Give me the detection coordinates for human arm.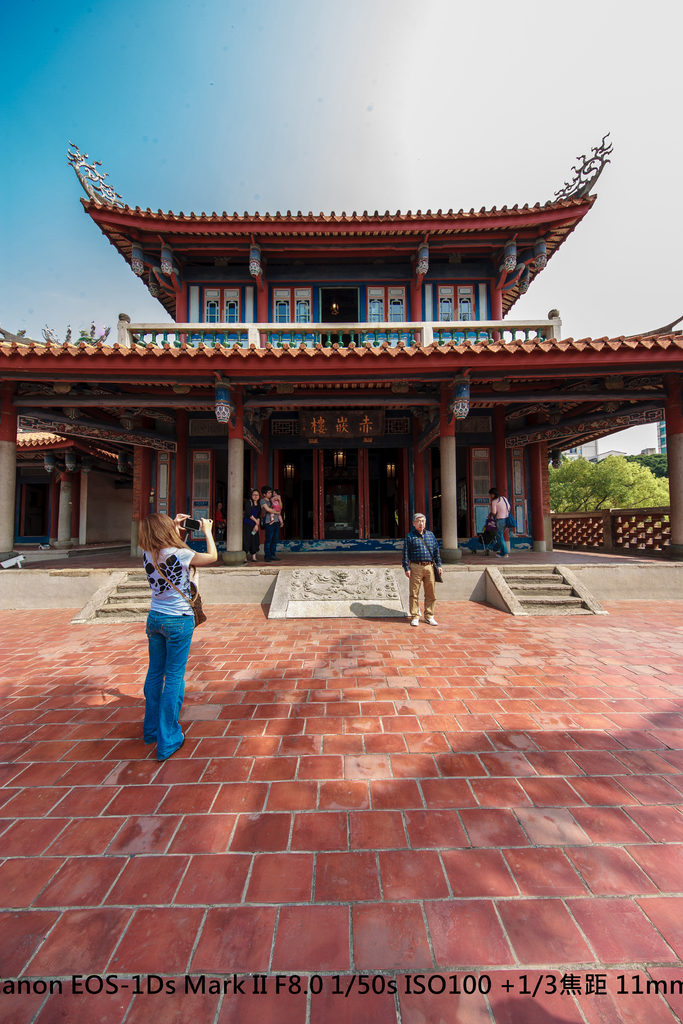
region(400, 534, 411, 573).
